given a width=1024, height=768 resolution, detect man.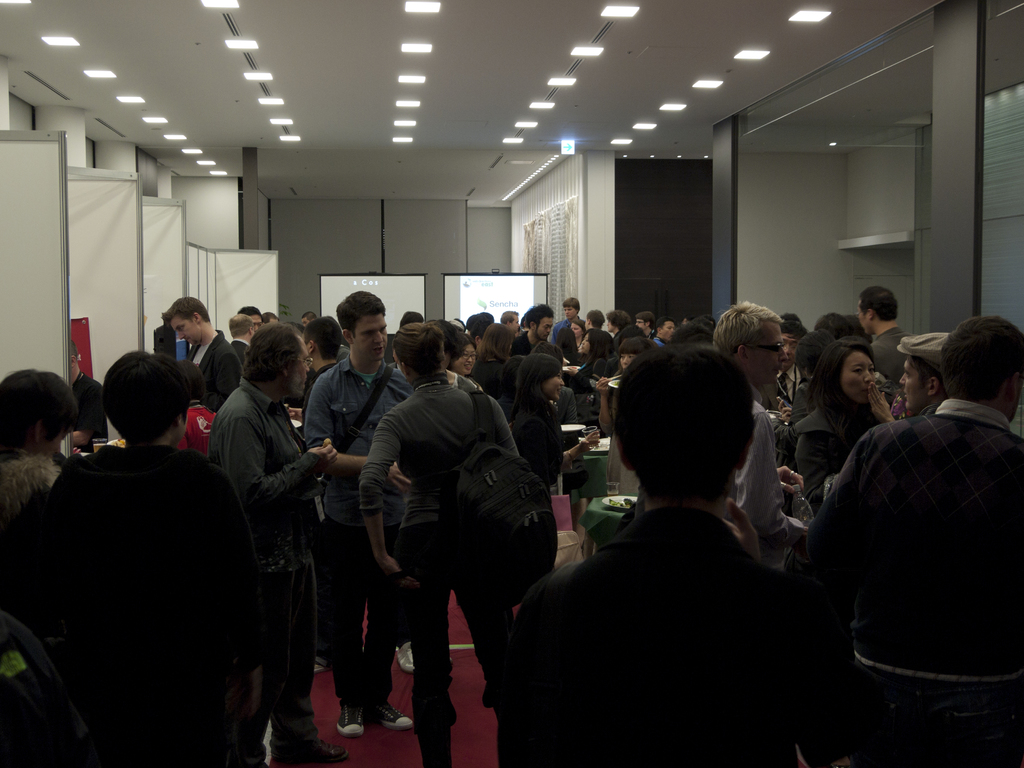
[left=156, top=296, right=237, bottom=416].
